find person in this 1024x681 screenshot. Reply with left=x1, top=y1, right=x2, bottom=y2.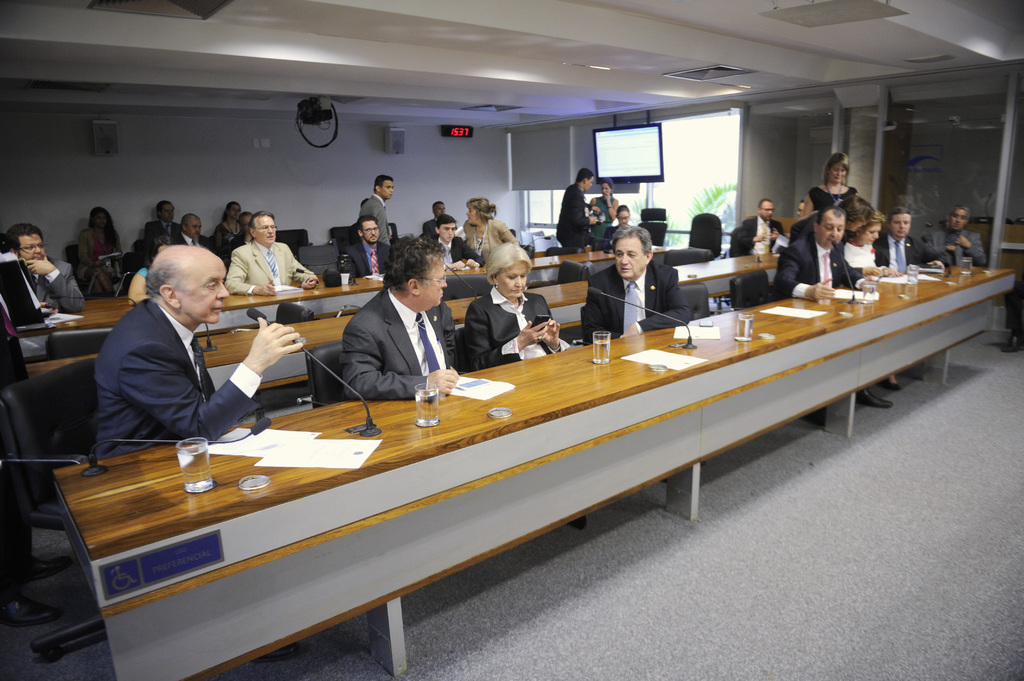
left=348, top=233, right=464, bottom=401.
